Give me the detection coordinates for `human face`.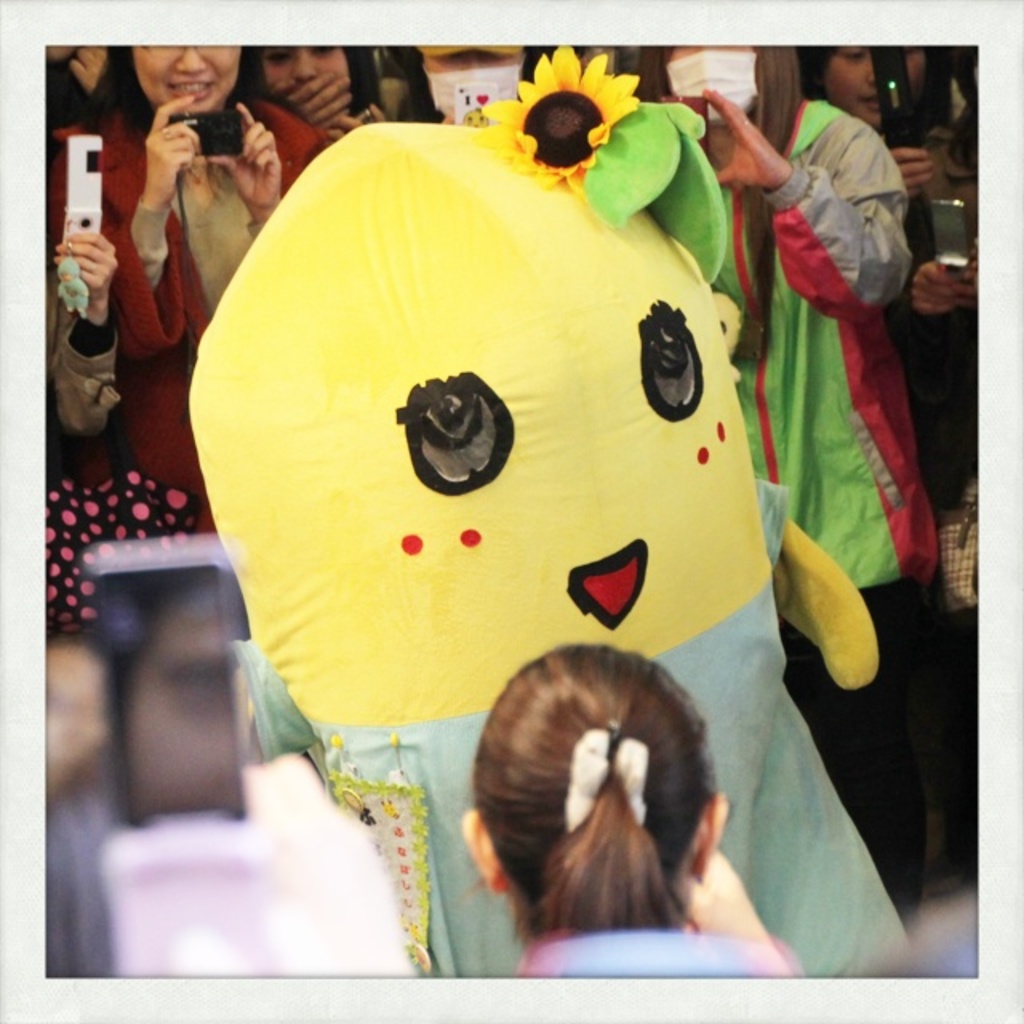
(left=131, top=48, right=242, bottom=114).
